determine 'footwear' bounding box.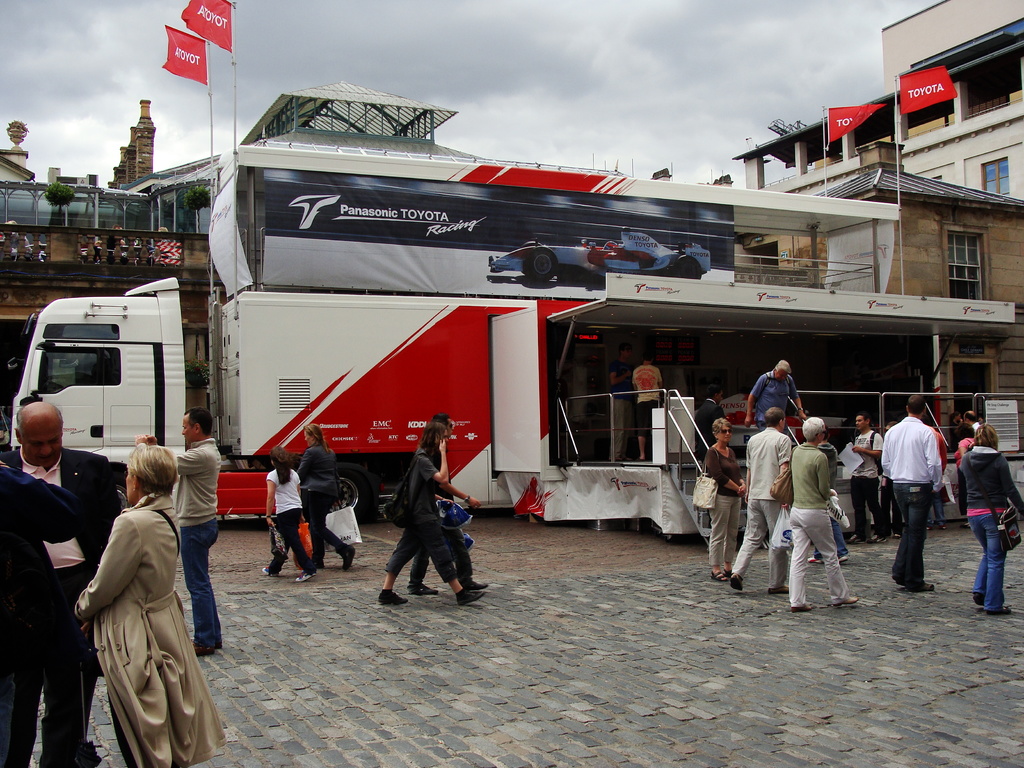
Determined: [left=771, top=584, right=789, bottom=594].
